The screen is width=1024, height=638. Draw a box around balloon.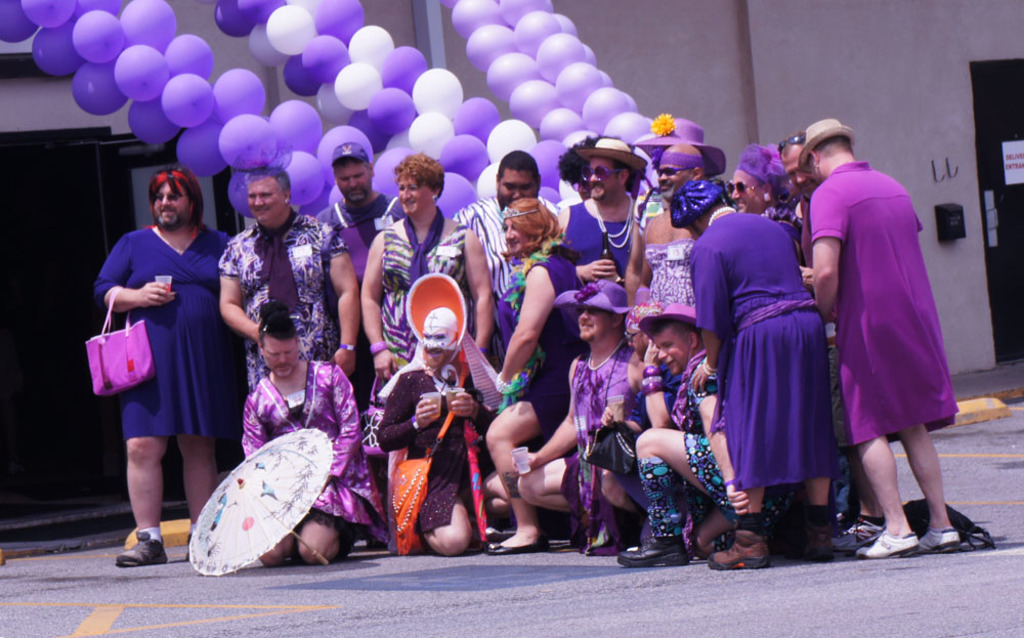
l=487, t=52, r=542, b=102.
